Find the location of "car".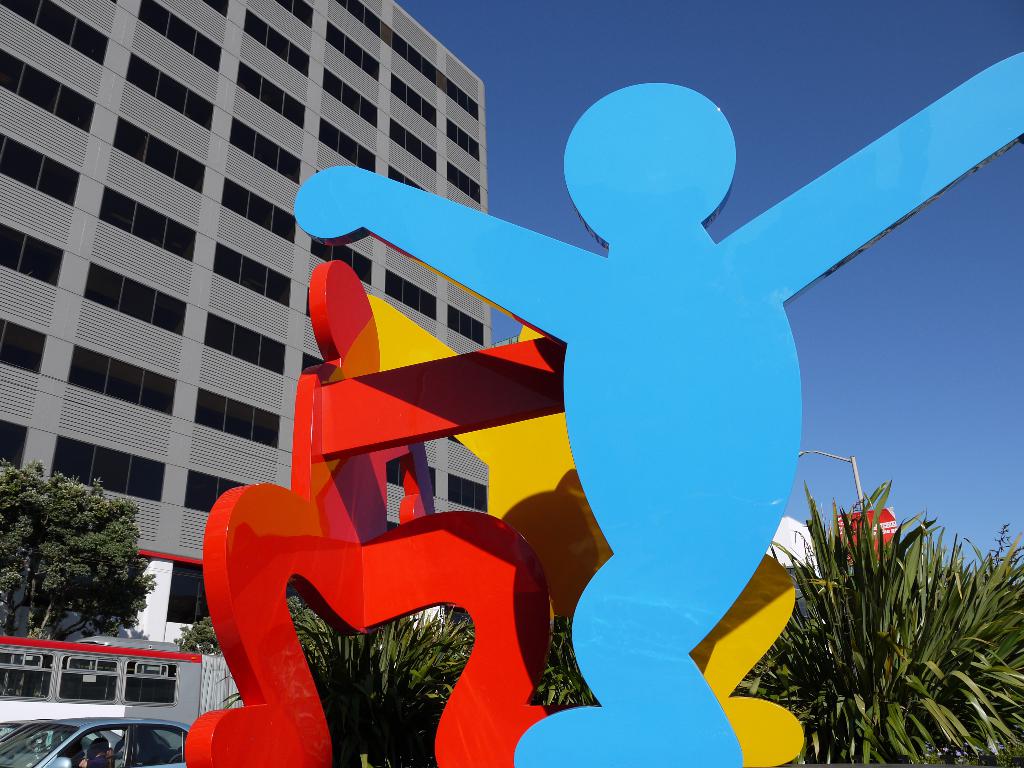
Location: 0 716 198 767.
